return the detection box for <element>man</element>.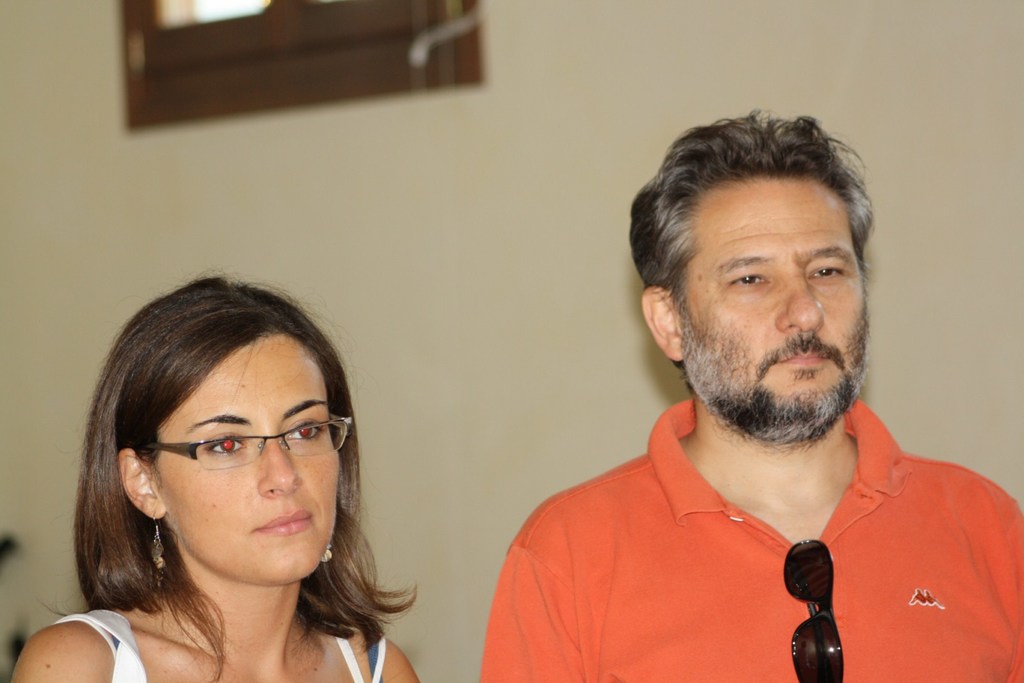
[left=474, top=111, right=1023, bottom=682].
